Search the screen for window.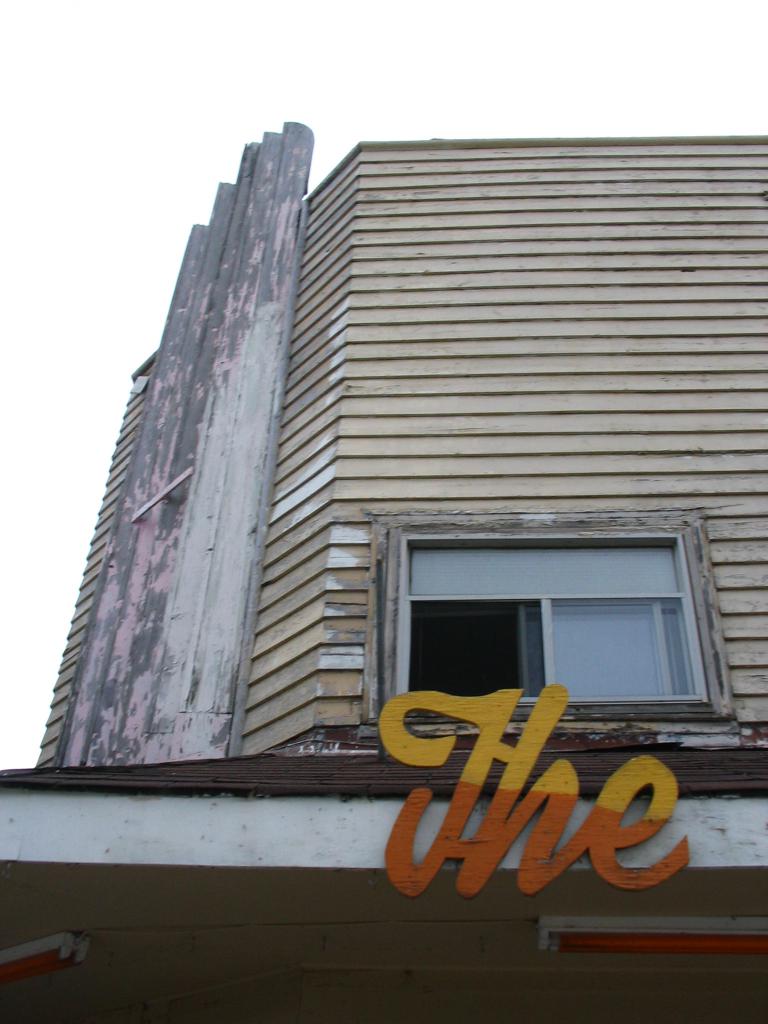
Found at <bbox>362, 514, 742, 740</bbox>.
